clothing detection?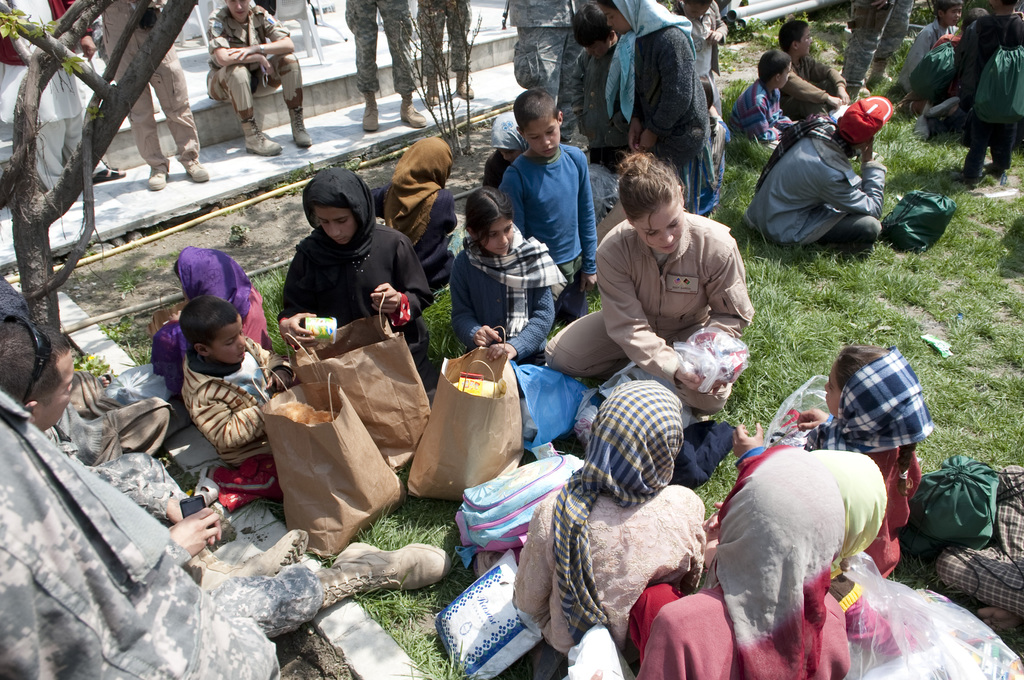
{"left": 376, "top": 133, "right": 463, "bottom": 293}
